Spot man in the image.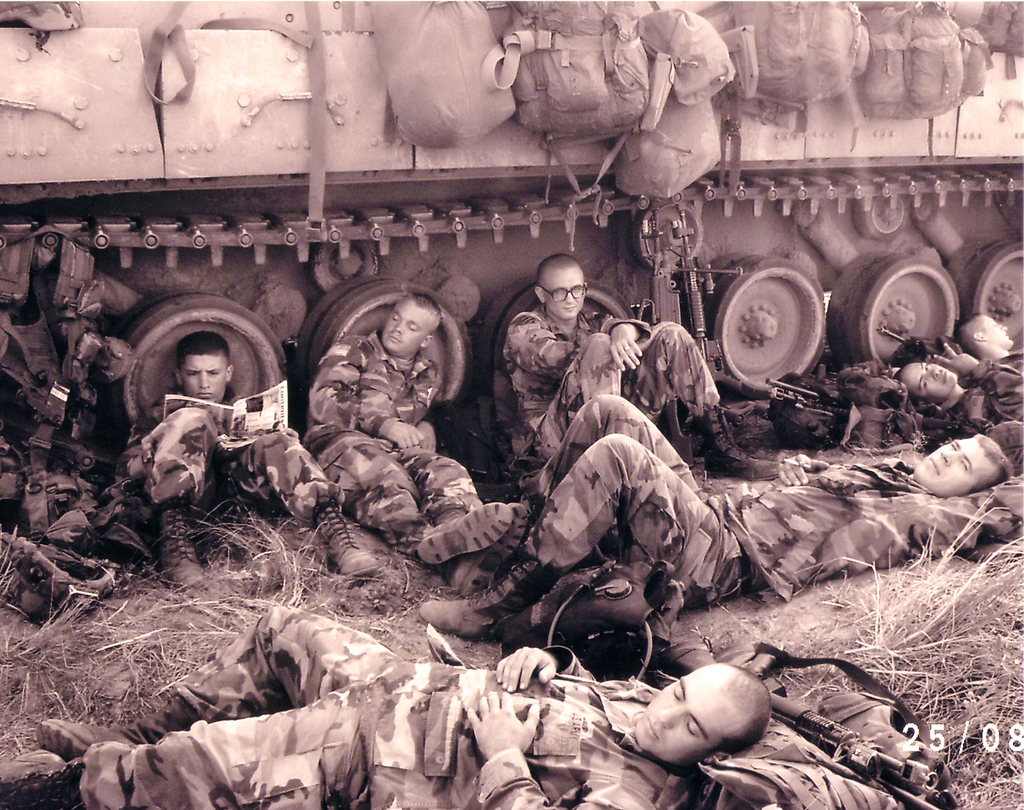
man found at [0,603,771,809].
